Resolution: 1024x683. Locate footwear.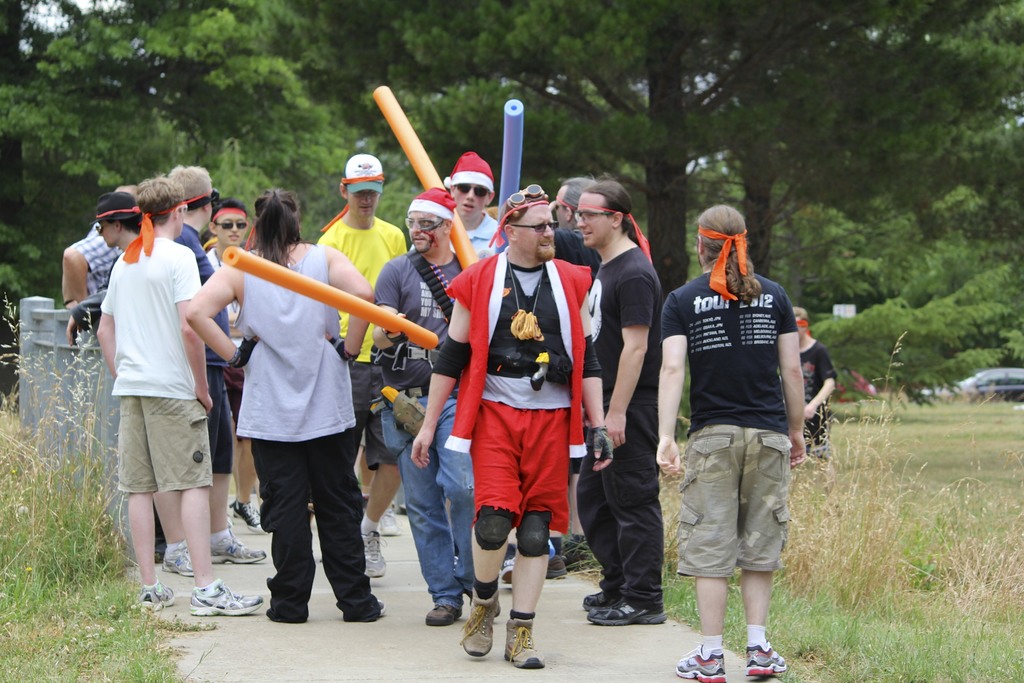
locate(588, 582, 665, 646).
